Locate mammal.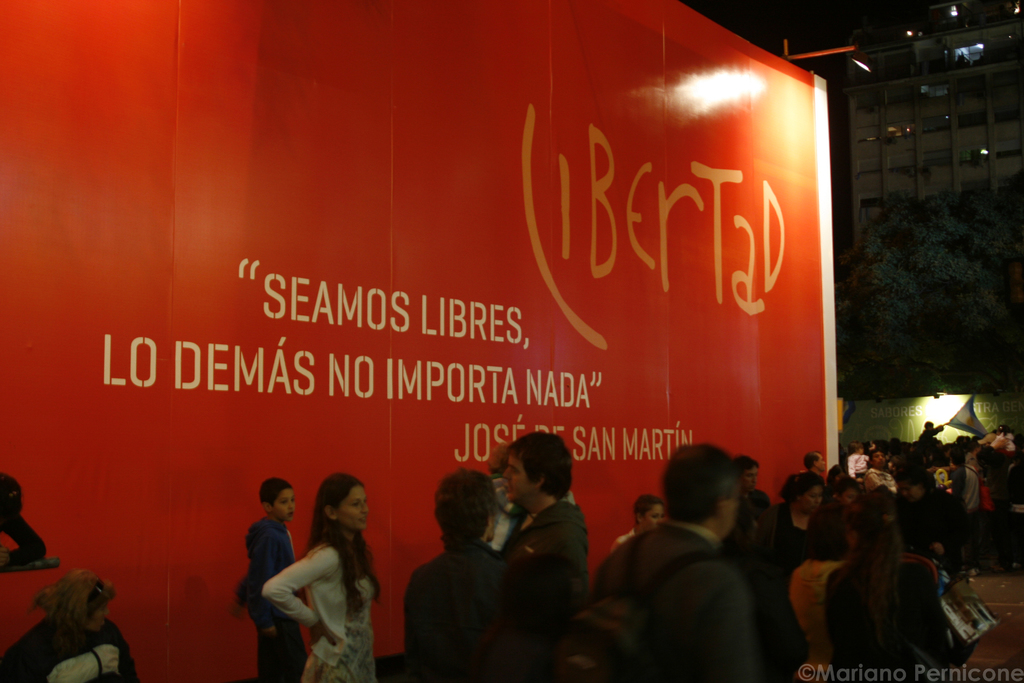
Bounding box: box=[720, 453, 772, 588].
